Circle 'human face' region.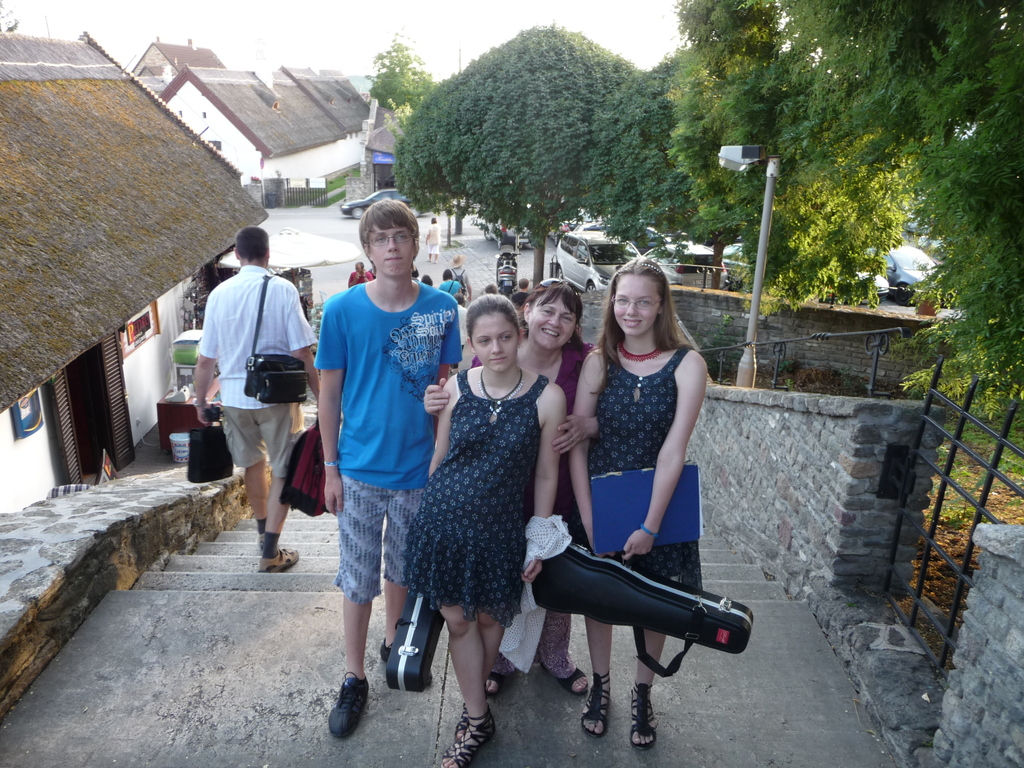
Region: bbox=(474, 311, 518, 374).
